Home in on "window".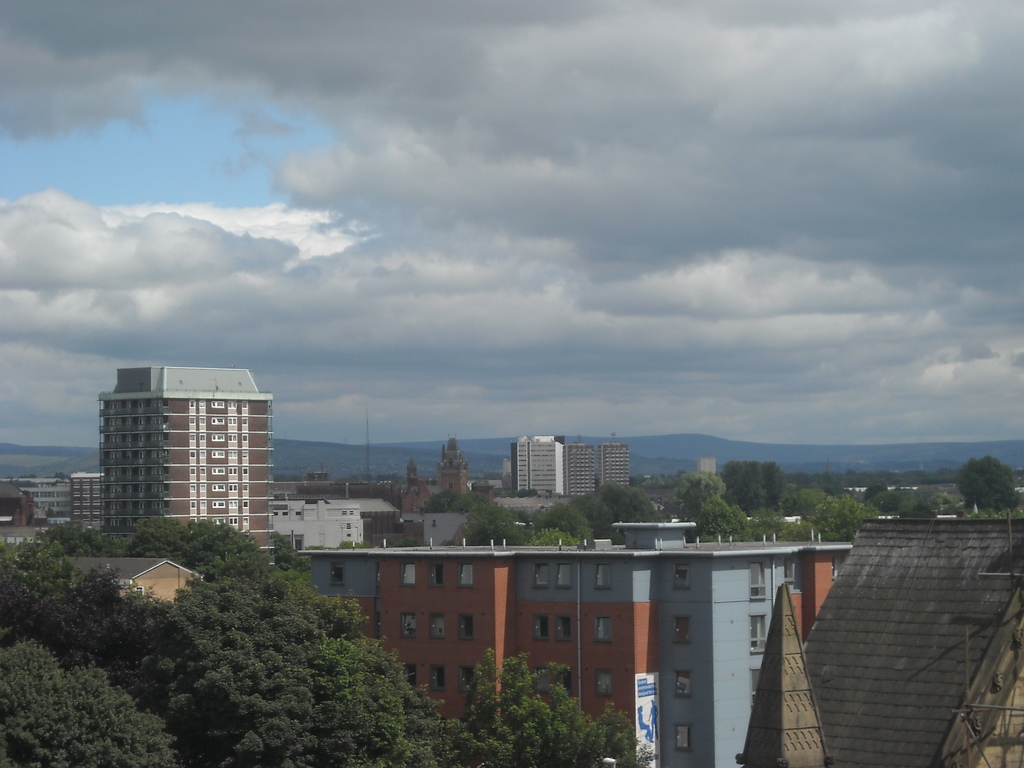
Homed in at 555:664:573:696.
